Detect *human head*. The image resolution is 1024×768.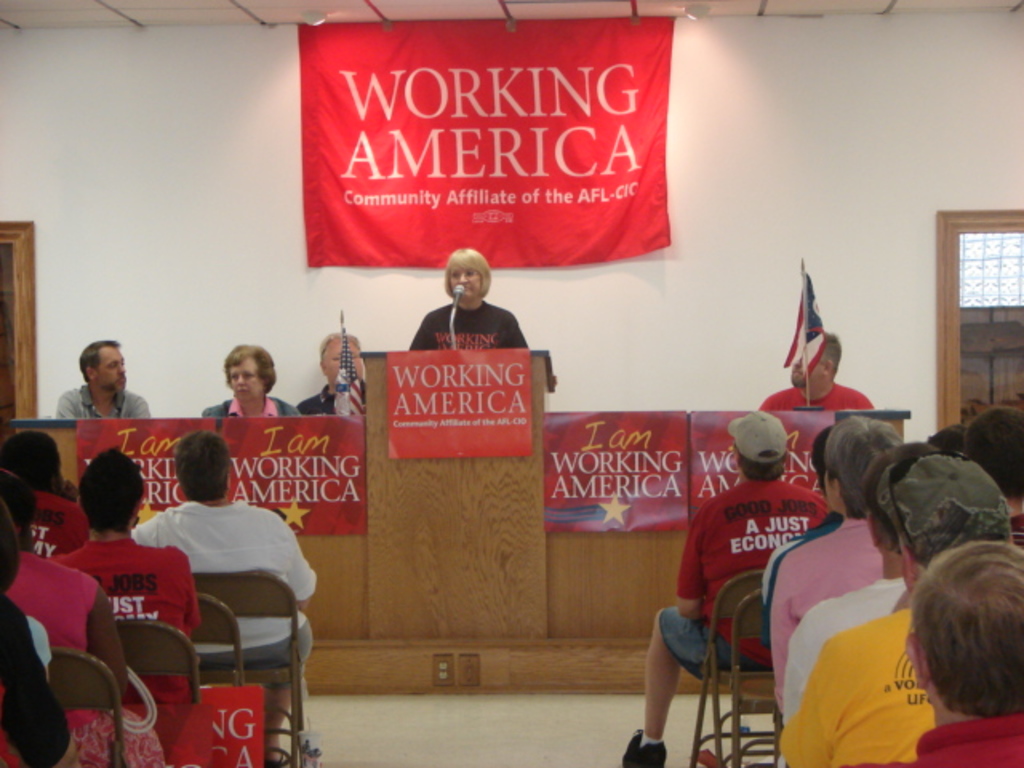
x1=75, y1=448, x2=149, y2=538.
